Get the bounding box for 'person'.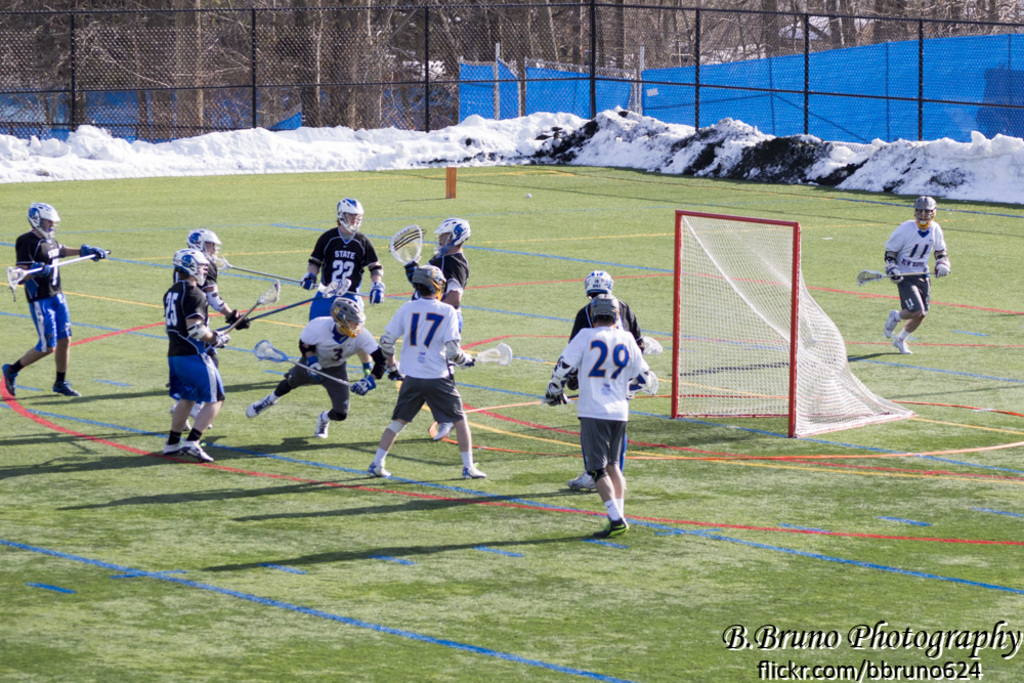
545 294 652 541.
